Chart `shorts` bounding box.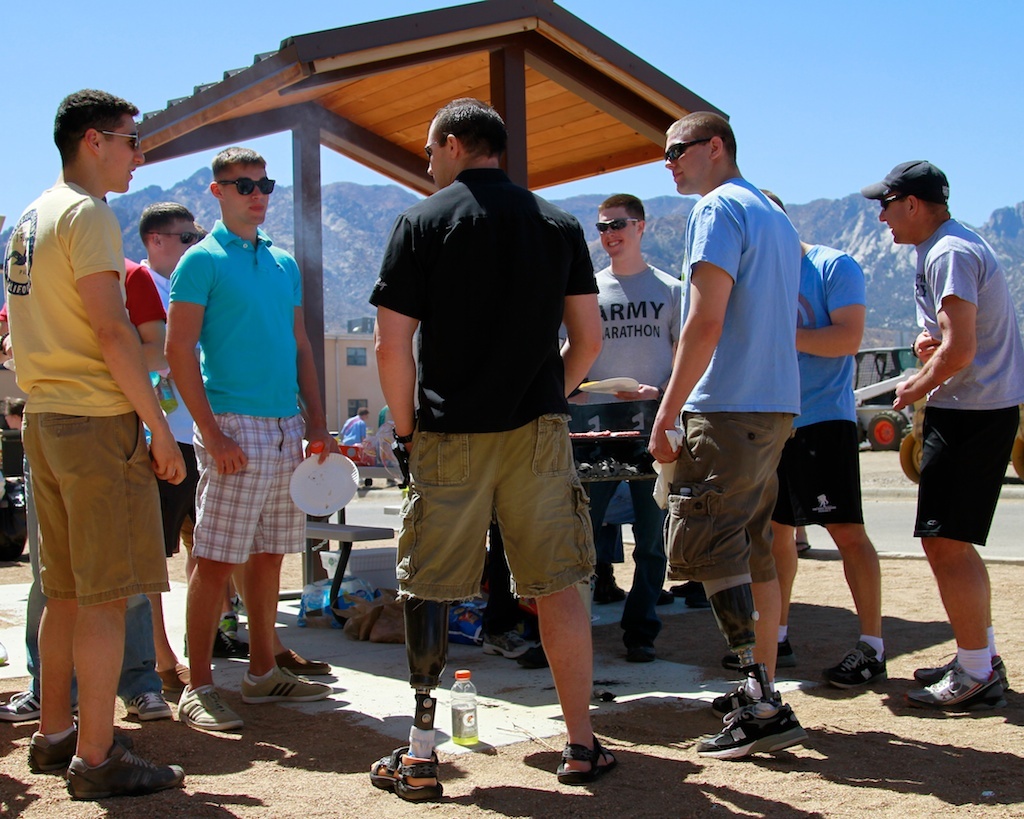
Charted: bbox=(907, 402, 1019, 540).
